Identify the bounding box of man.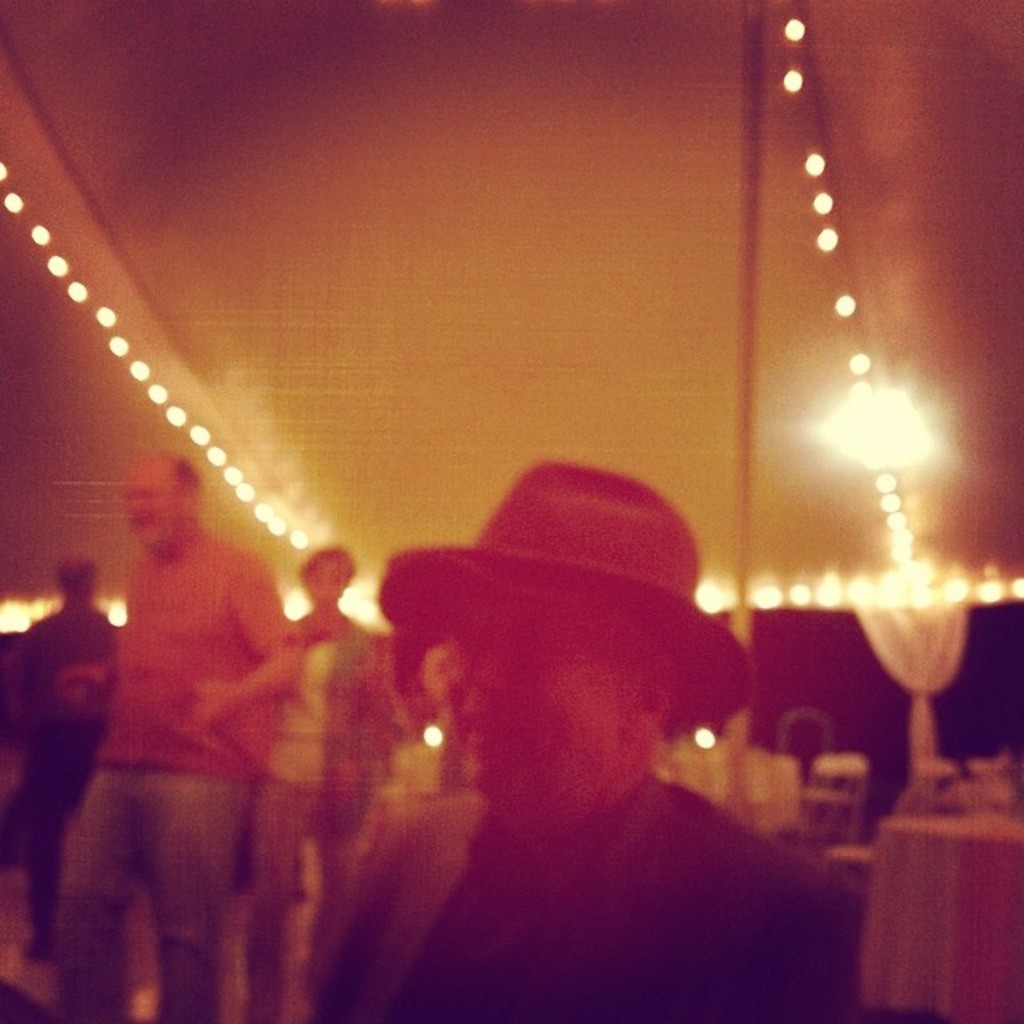
locate(37, 450, 298, 1022).
